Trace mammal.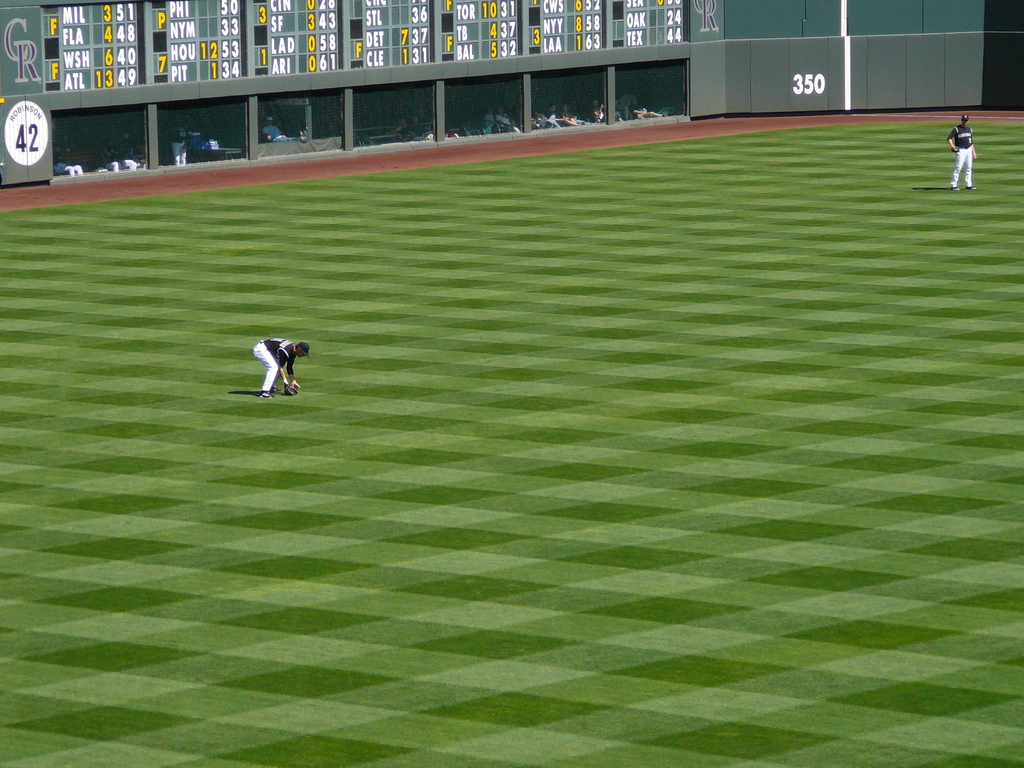
Traced to box=[127, 131, 147, 167].
